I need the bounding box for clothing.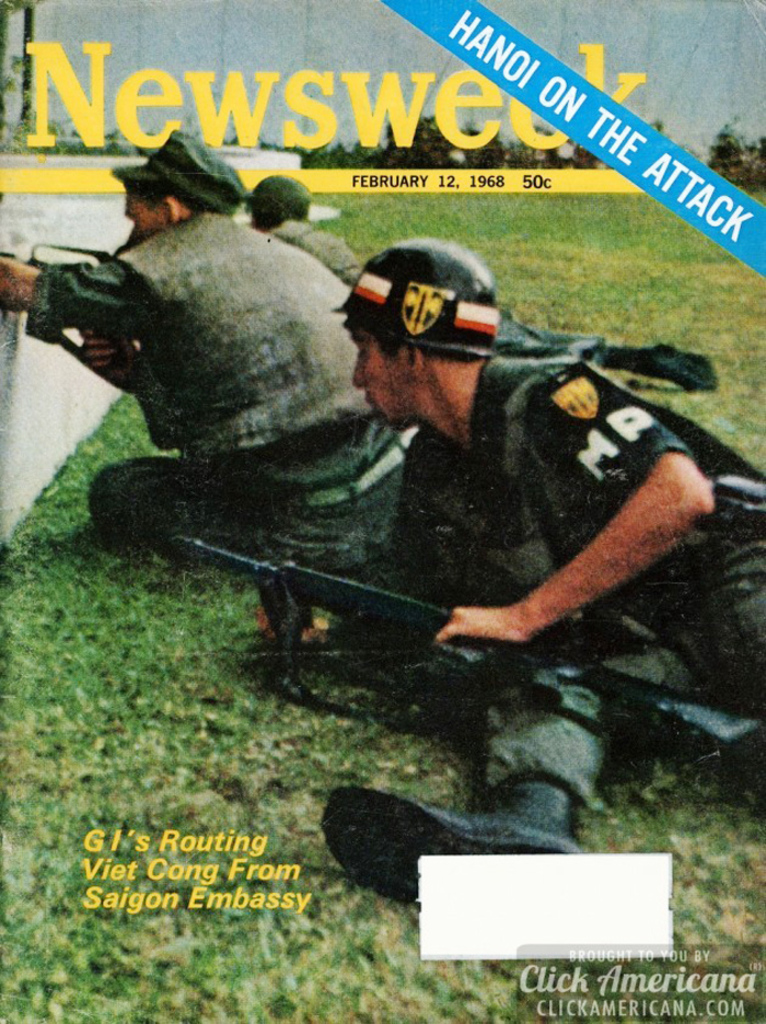
Here it is: [297, 295, 750, 684].
